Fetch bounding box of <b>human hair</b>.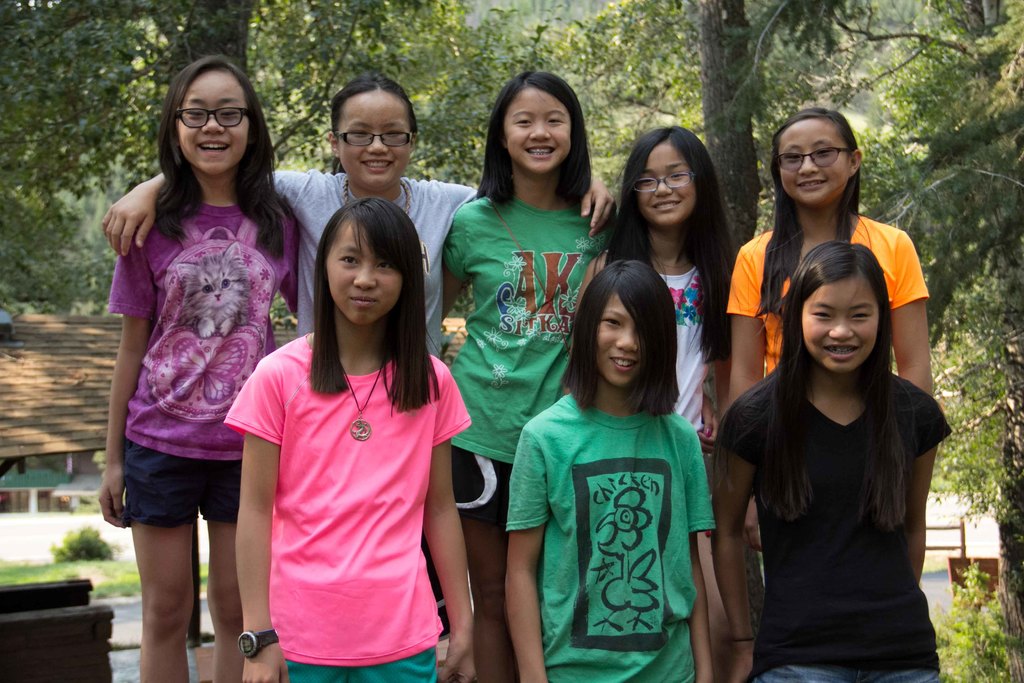
Bbox: rect(154, 54, 287, 257).
